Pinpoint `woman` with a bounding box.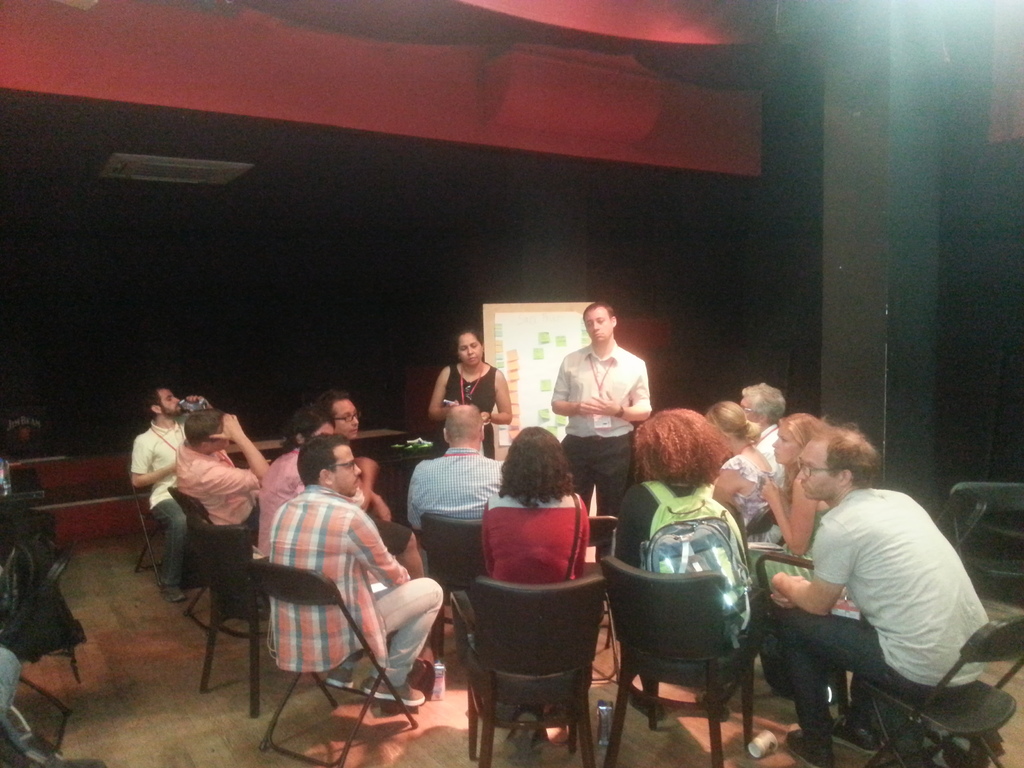
locate(614, 409, 750, 721).
